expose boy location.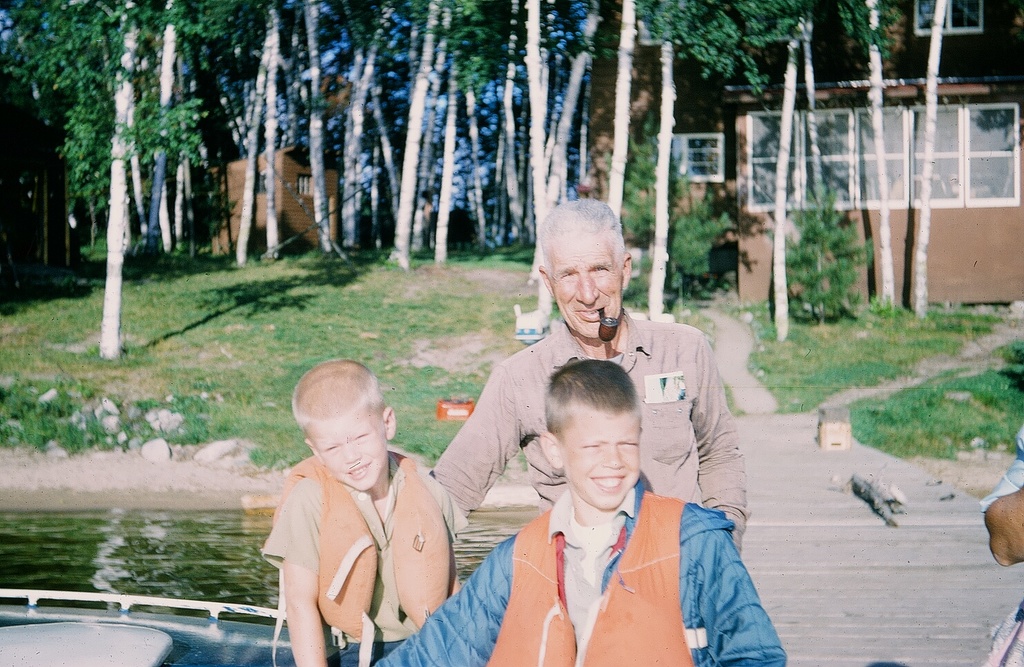
Exposed at crop(372, 357, 788, 666).
